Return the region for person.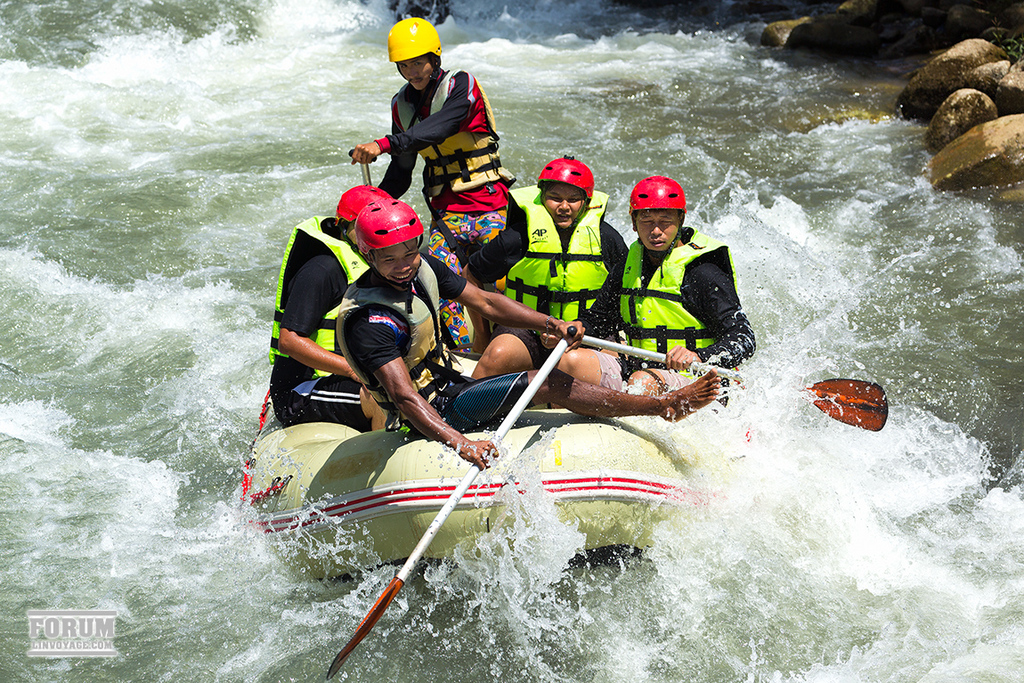
[x1=541, y1=178, x2=750, y2=422].
